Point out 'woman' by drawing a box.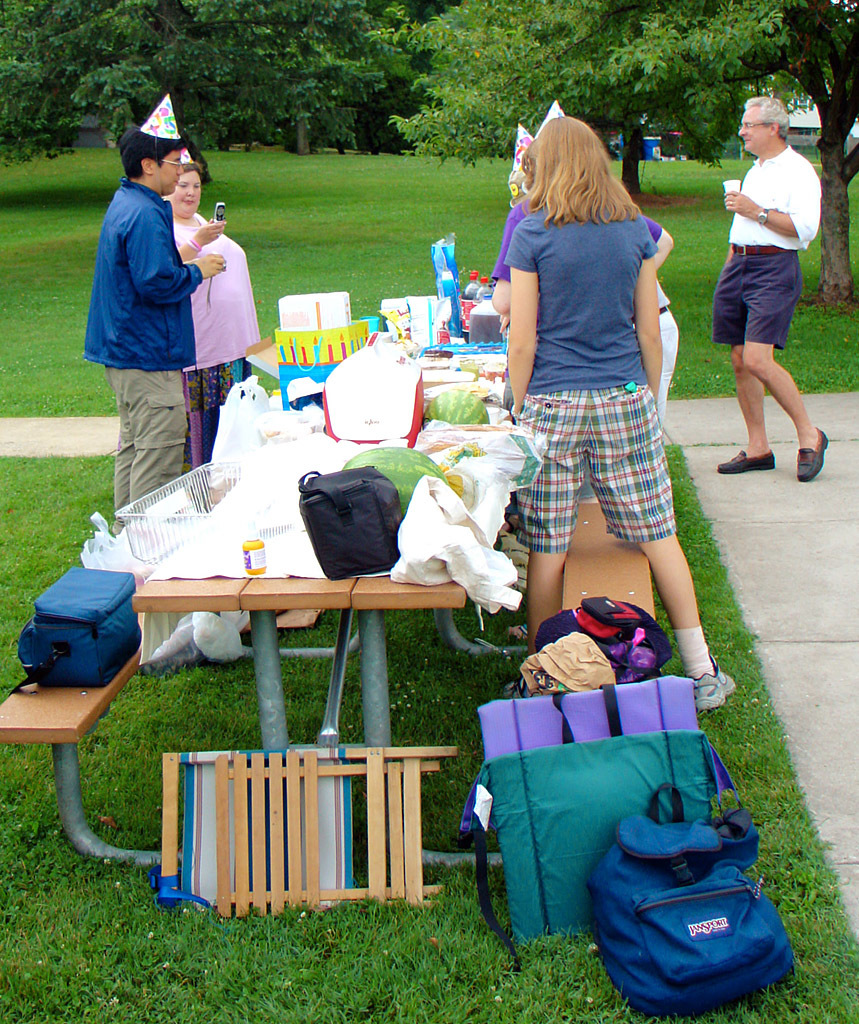
pyautogui.locateOnScreen(165, 147, 257, 473).
